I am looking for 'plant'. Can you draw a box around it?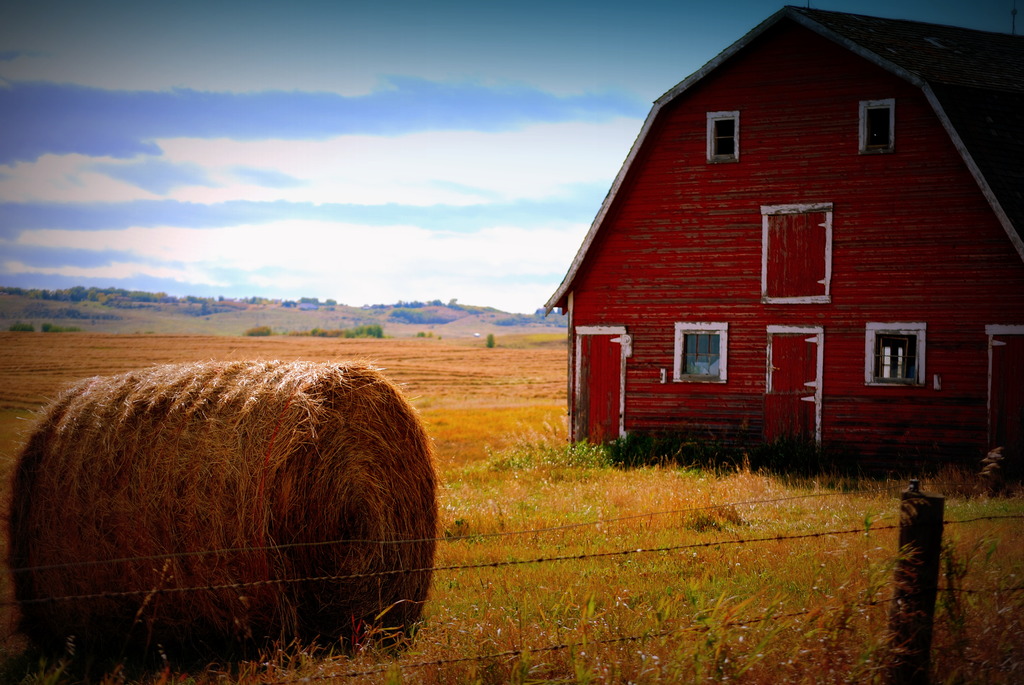
Sure, the bounding box is [391, 303, 455, 321].
